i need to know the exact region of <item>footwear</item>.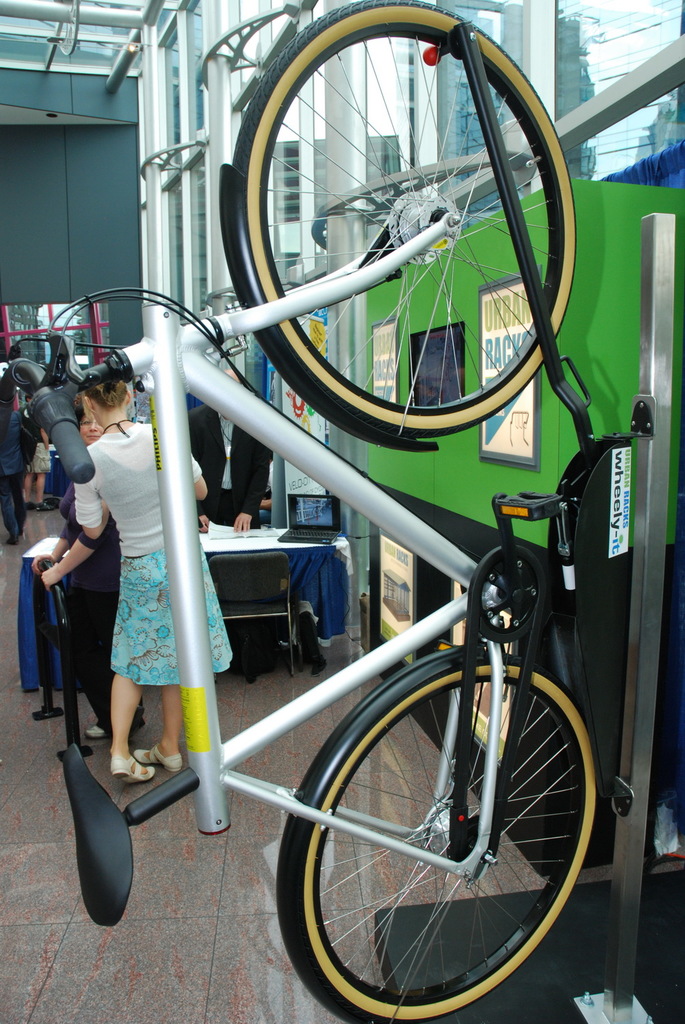
Region: locate(38, 497, 55, 511).
